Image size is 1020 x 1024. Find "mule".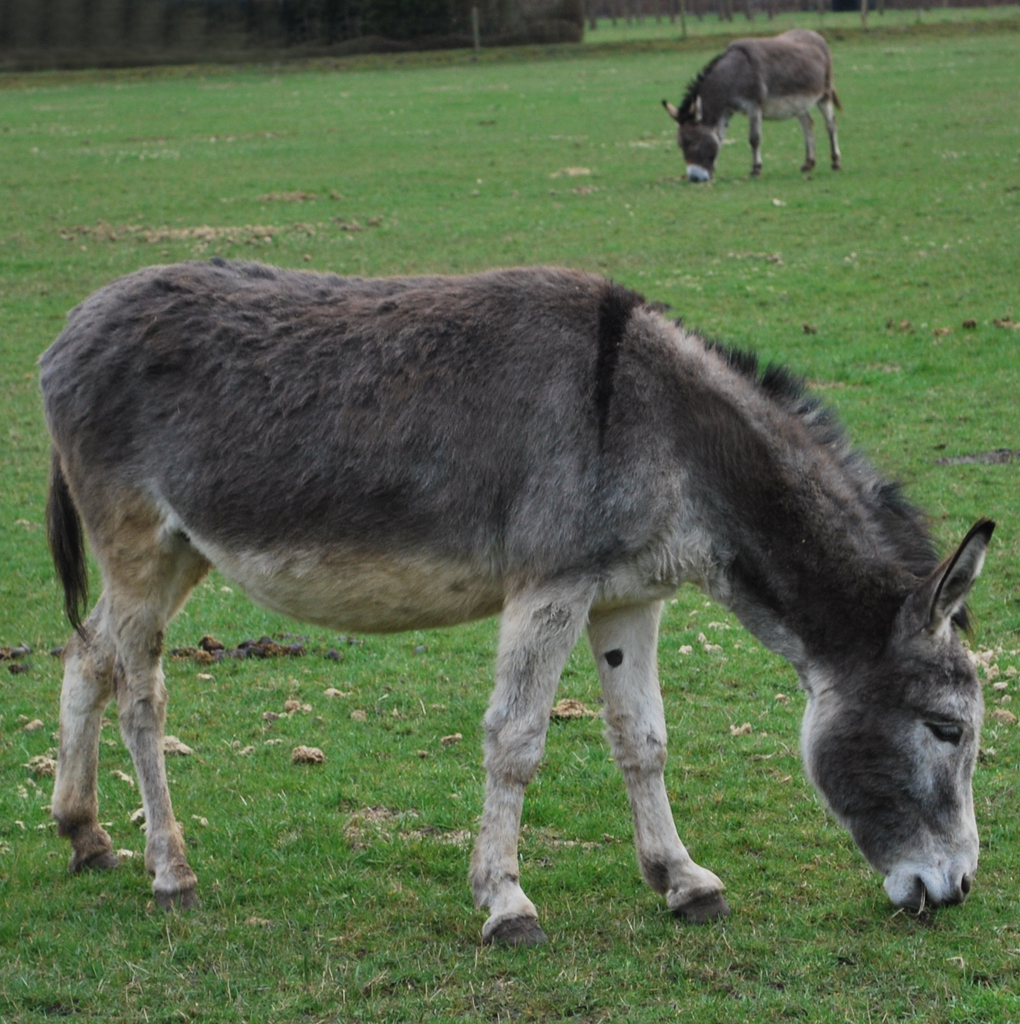
[x1=660, y1=29, x2=850, y2=186].
